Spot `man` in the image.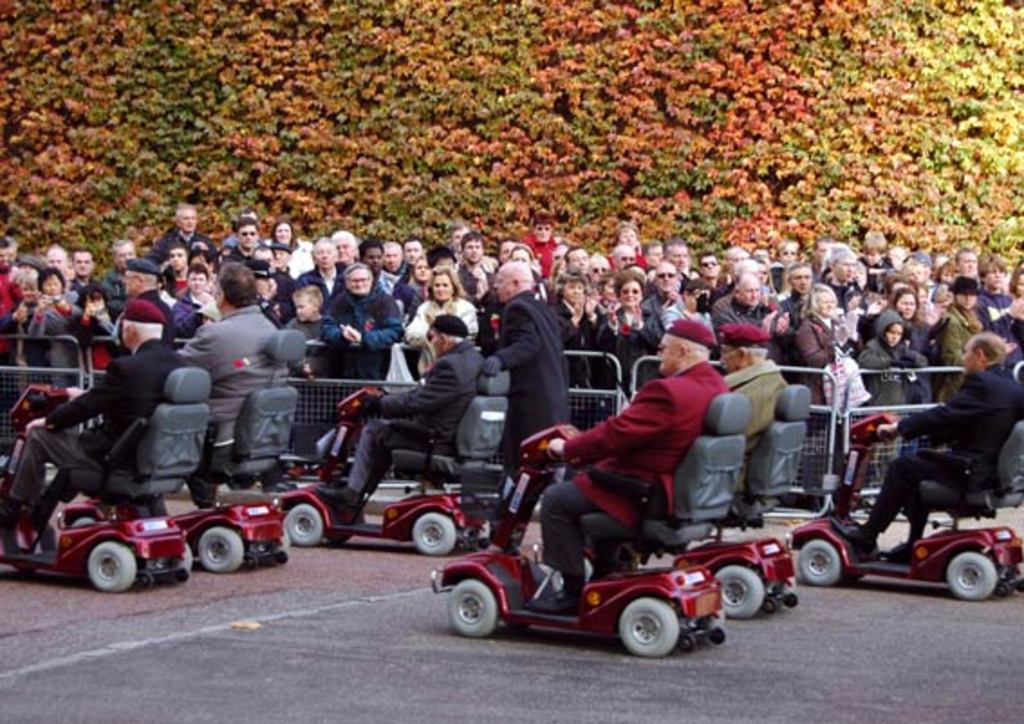
`man` found at bbox(267, 238, 293, 273).
